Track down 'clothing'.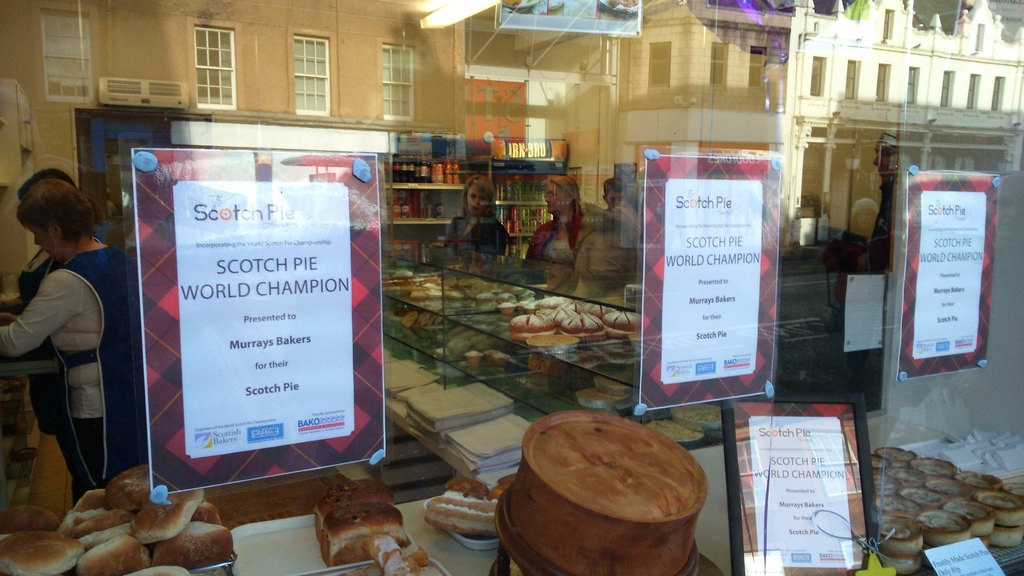
Tracked to {"x1": 13, "y1": 248, "x2": 90, "y2": 495}.
